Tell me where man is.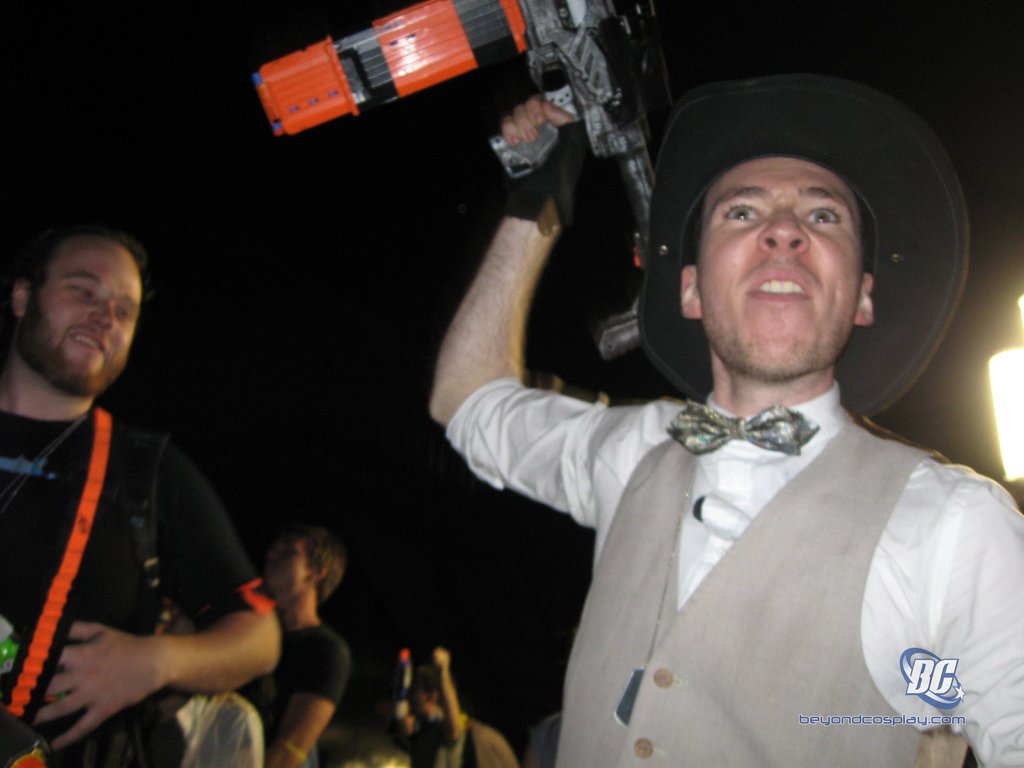
man is at [left=259, top=512, right=349, bottom=767].
